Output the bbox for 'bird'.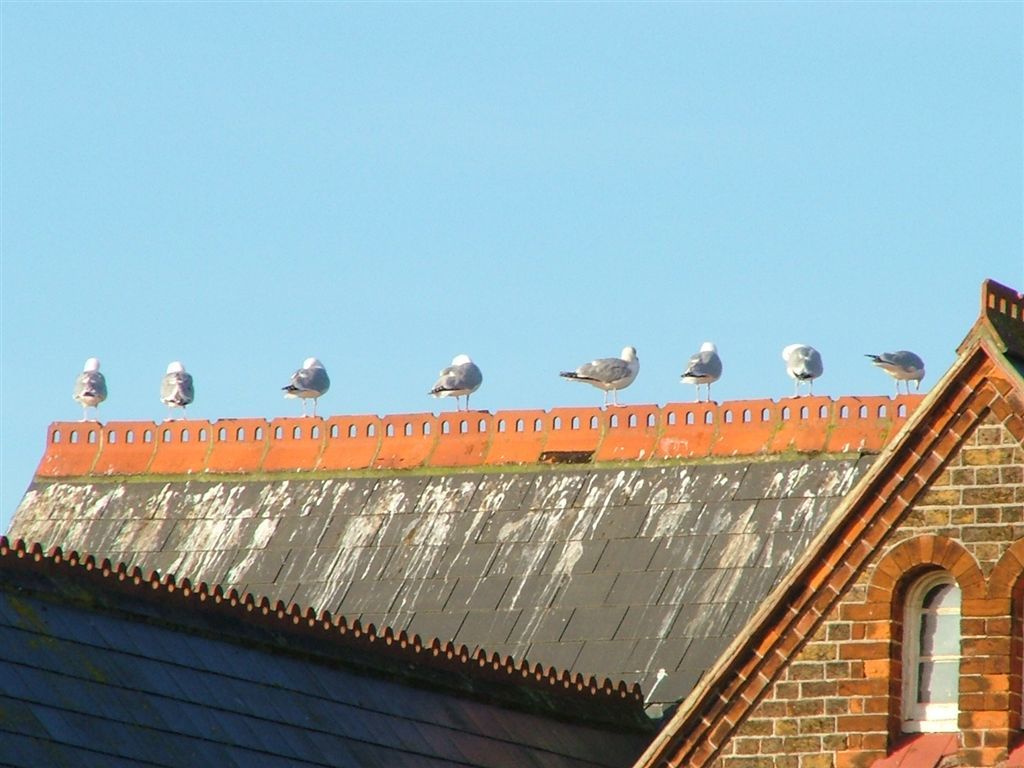
865 347 927 392.
